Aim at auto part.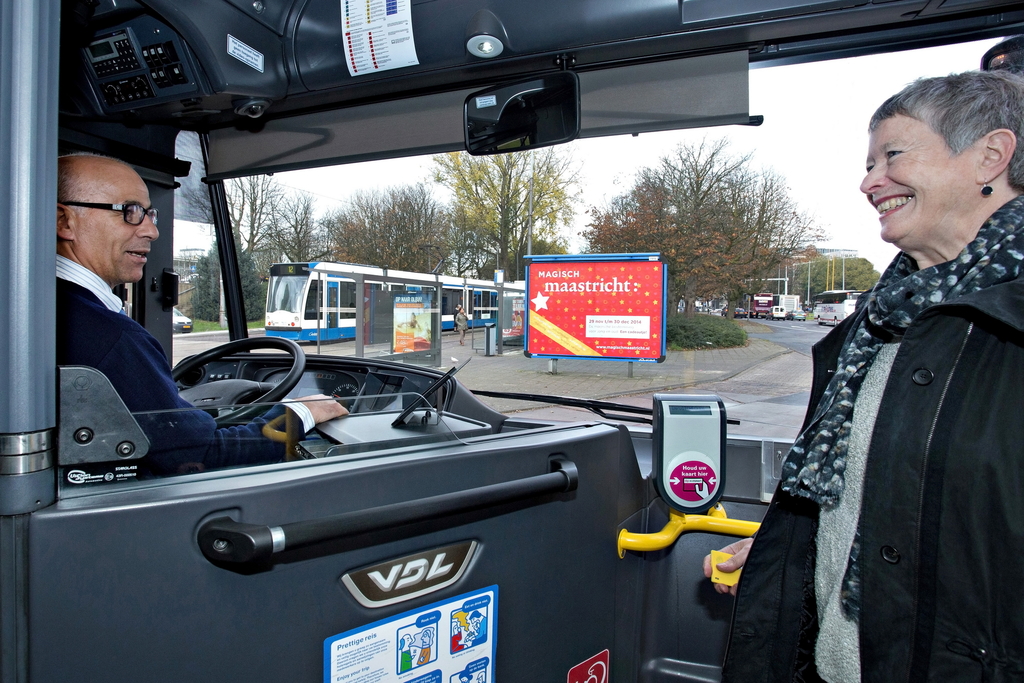
Aimed at 167,334,304,432.
